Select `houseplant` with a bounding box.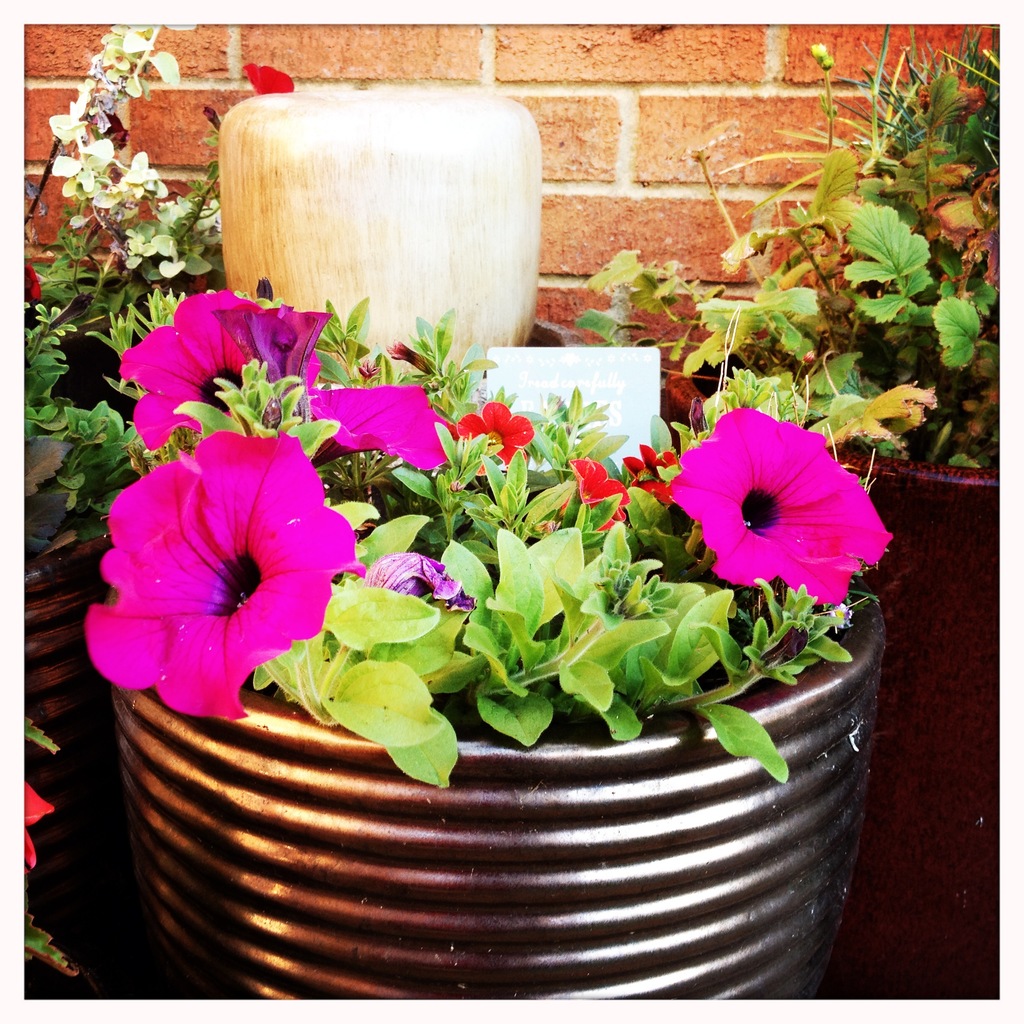
(left=83, top=276, right=892, bottom=998).
